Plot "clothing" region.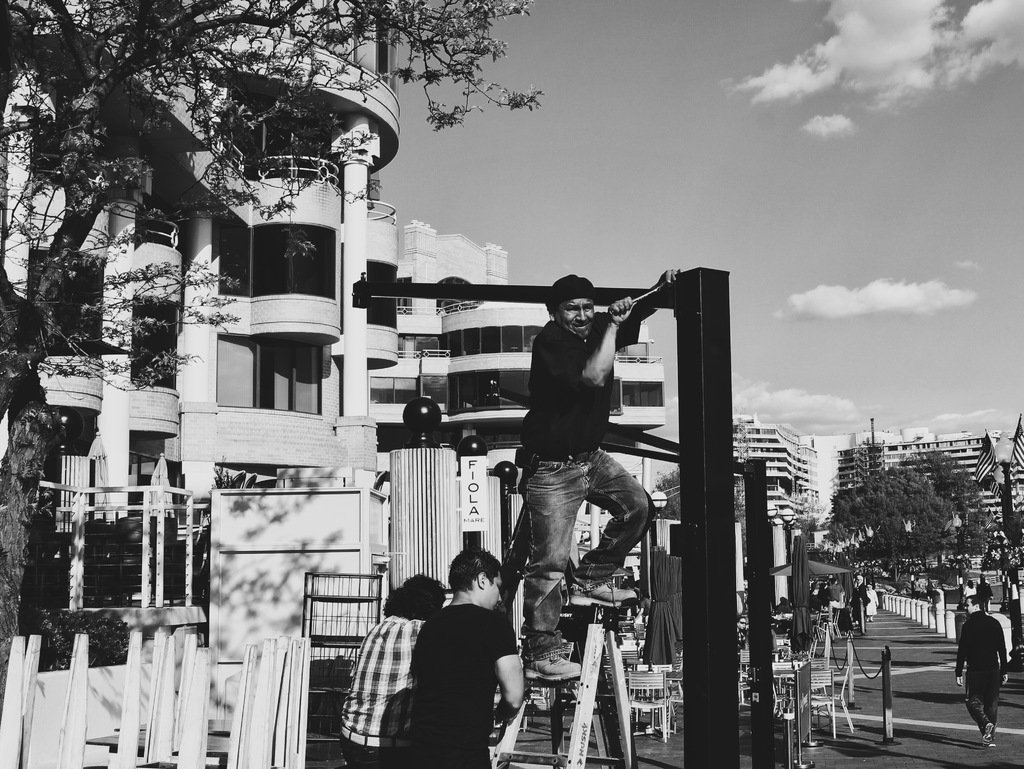
Plotted at detection(330, 612, 438, 762).
